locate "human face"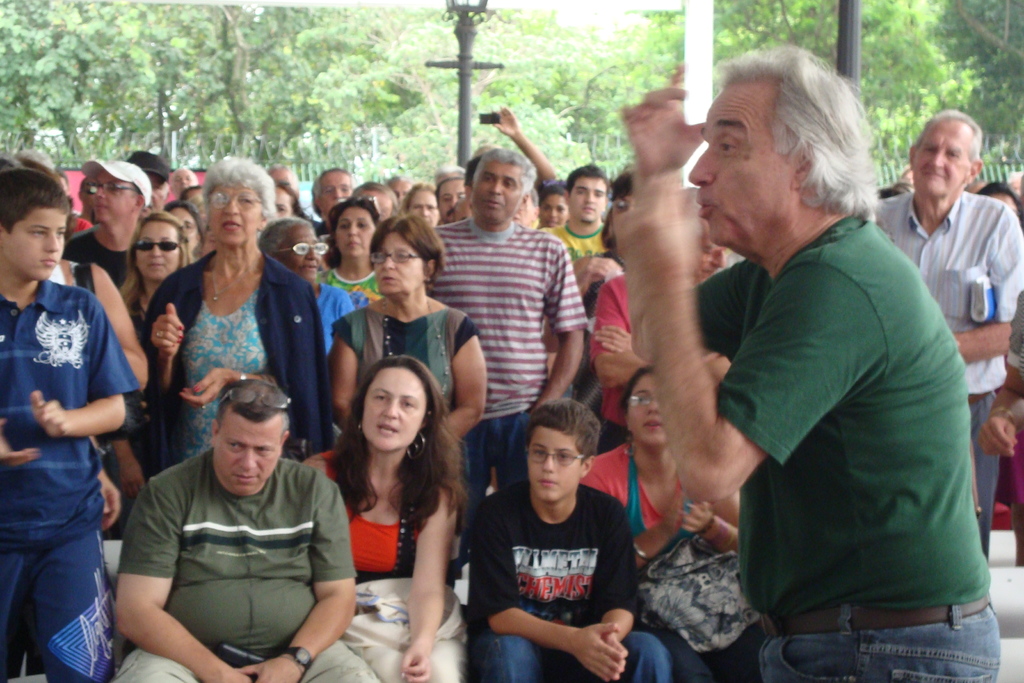
Rect(570, 177, 607, 222)
